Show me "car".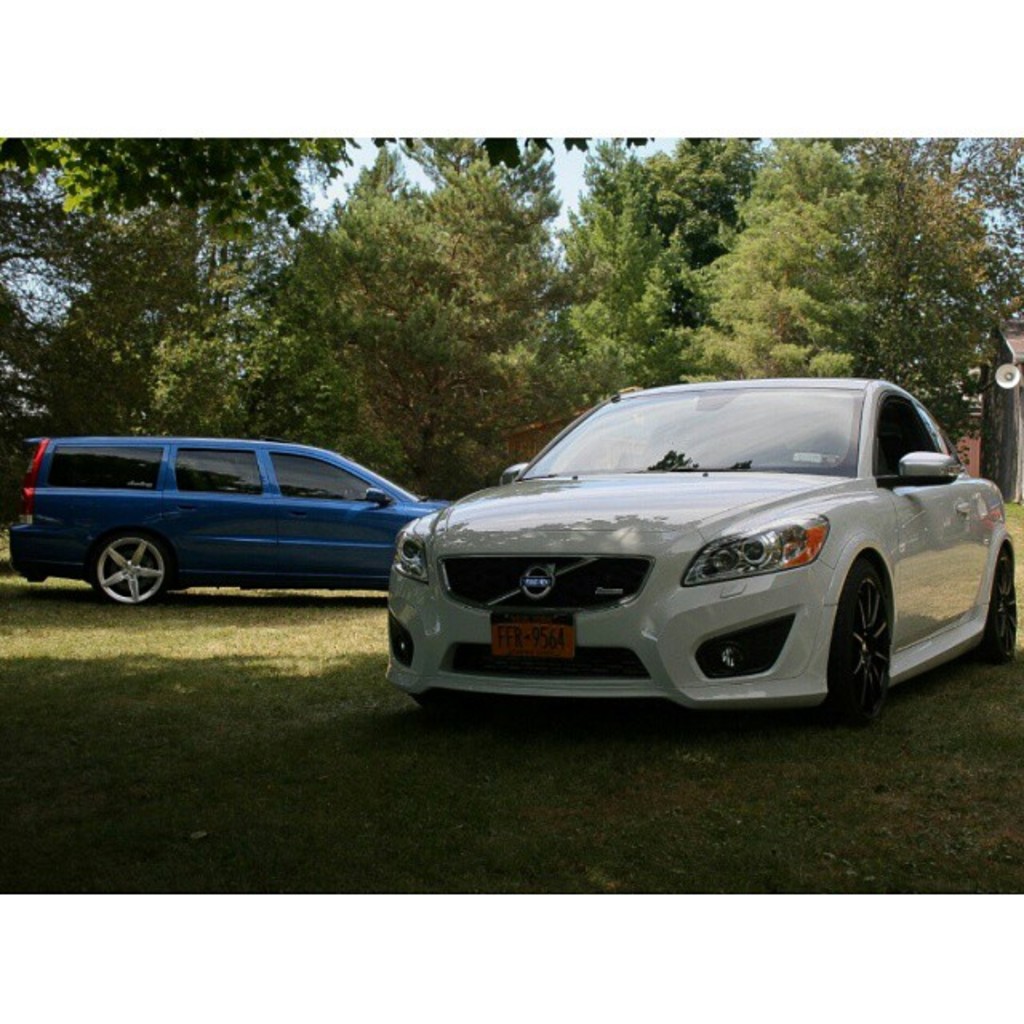
"car" is here: box(2, 440, 462, 611).
